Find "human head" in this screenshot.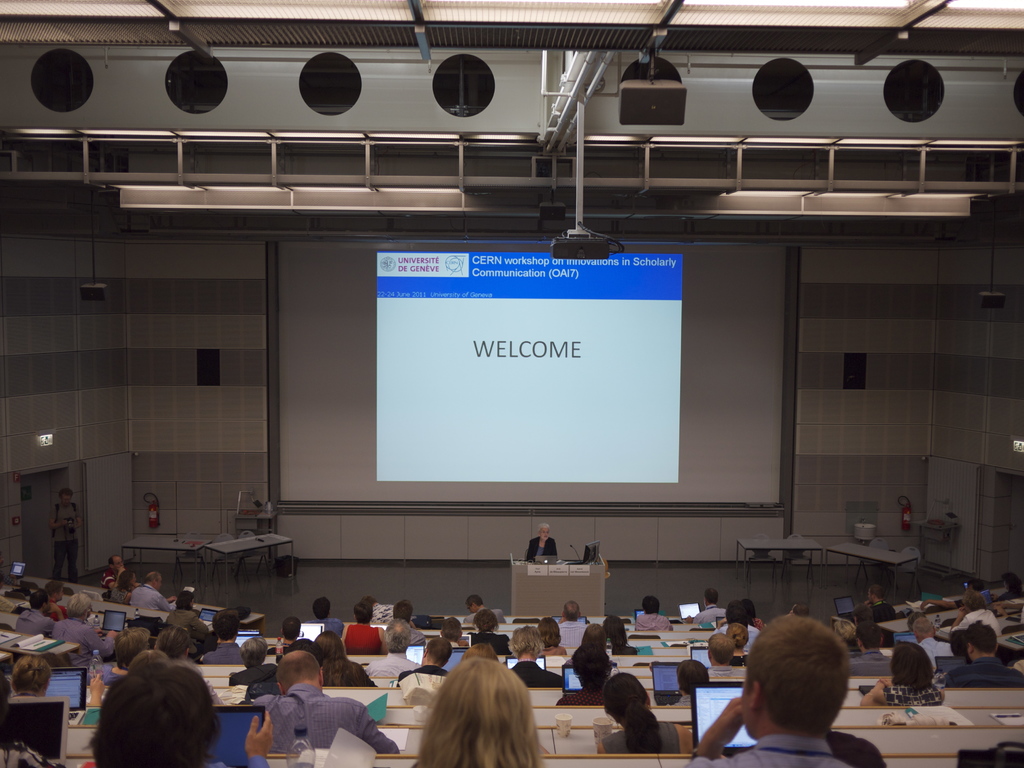
The bounding box for "human head" is [382, 625, 411, 655].
